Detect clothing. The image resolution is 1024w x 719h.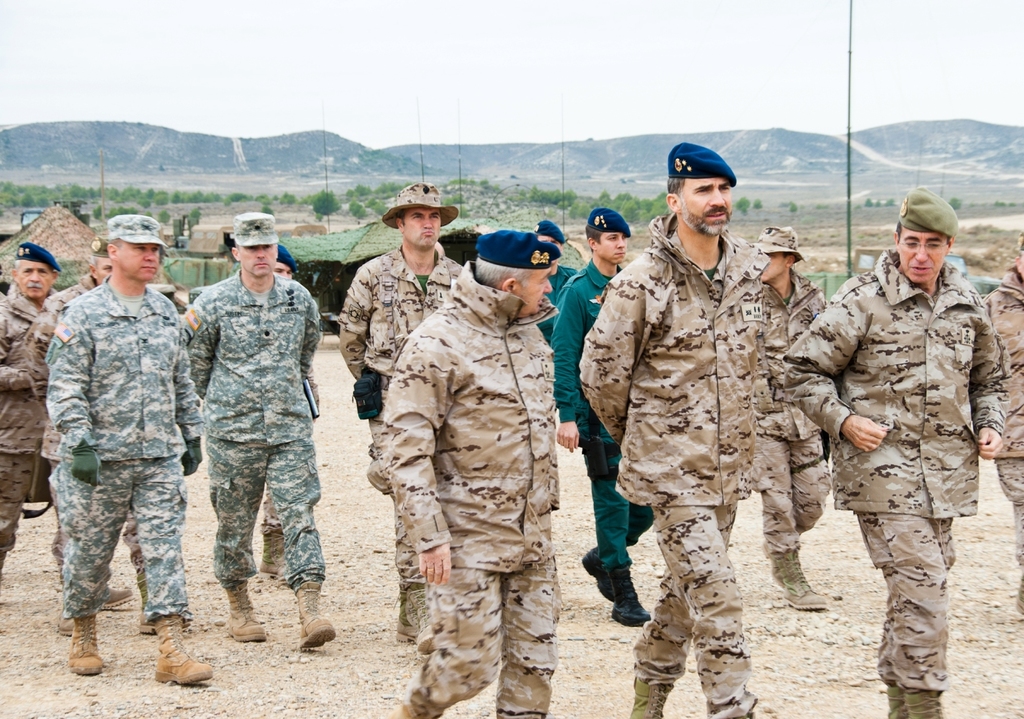
box=[170, 217, 322, 639].
